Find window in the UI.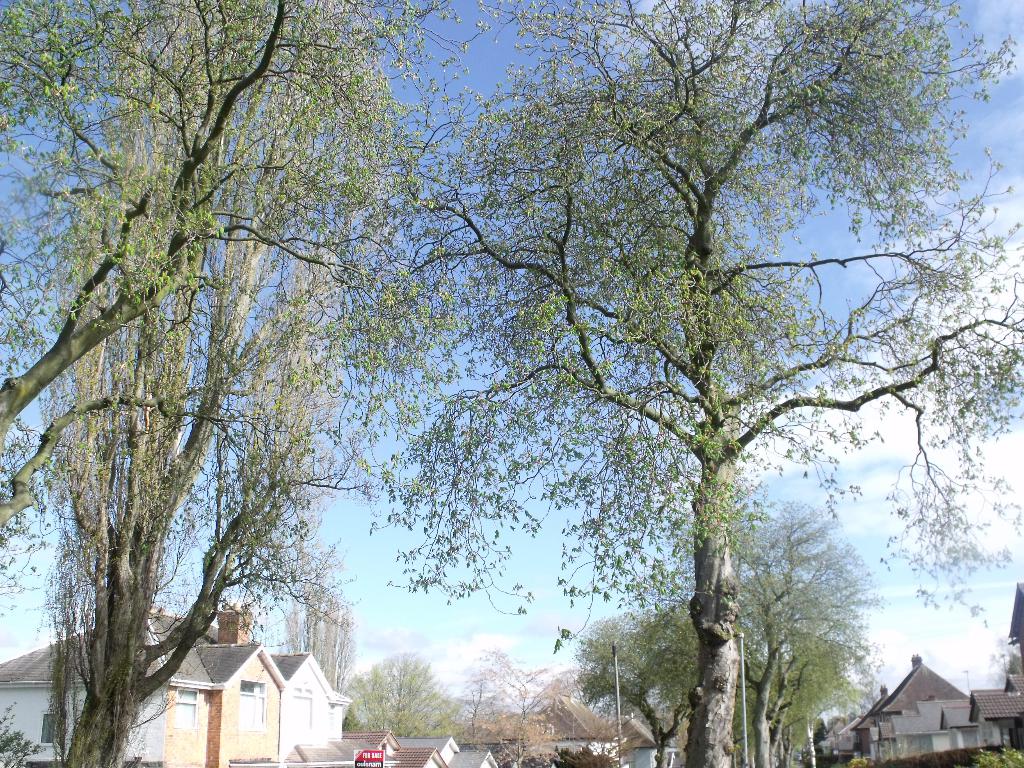
UI element at [x1=173, y1=685, x2=195, y2=730].
